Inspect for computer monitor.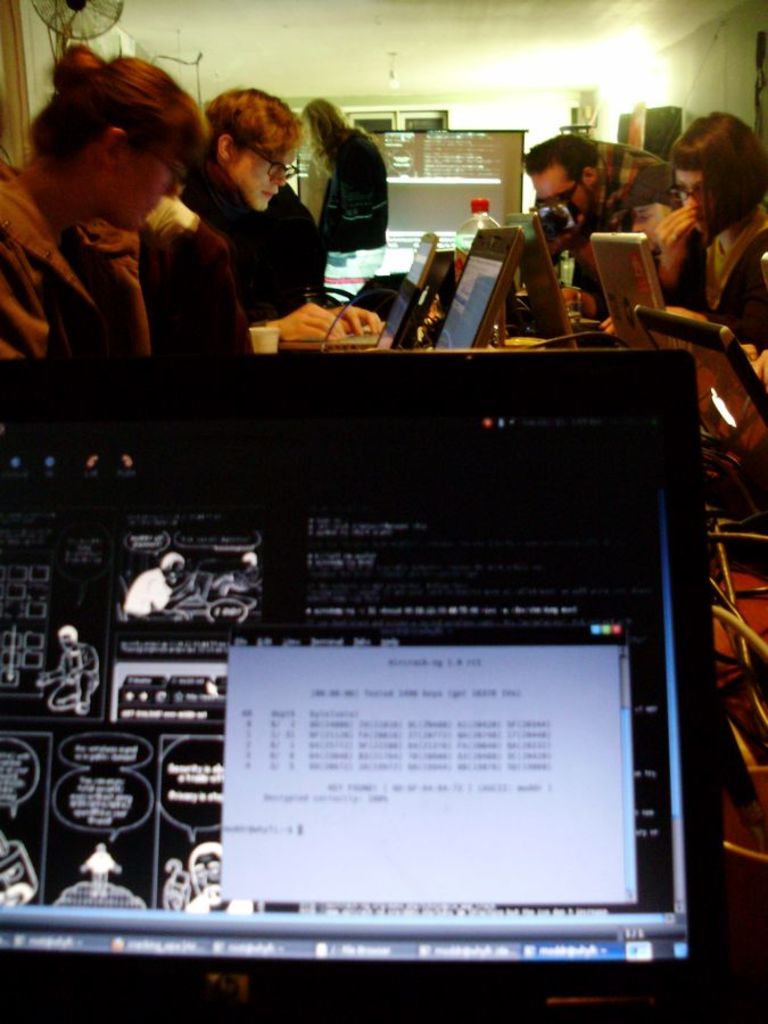
Inspection: bbox=[0, 355, 733, 1023].
